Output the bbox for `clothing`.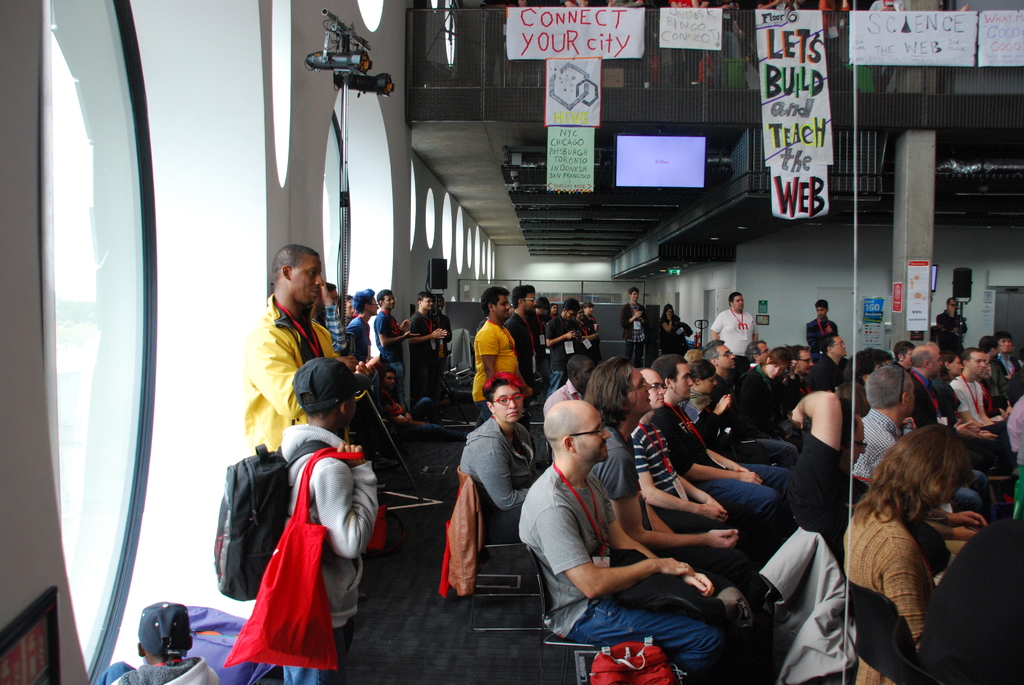
{"x1": 429, "y1": 315, "x2": 454, "y2": 378}.
